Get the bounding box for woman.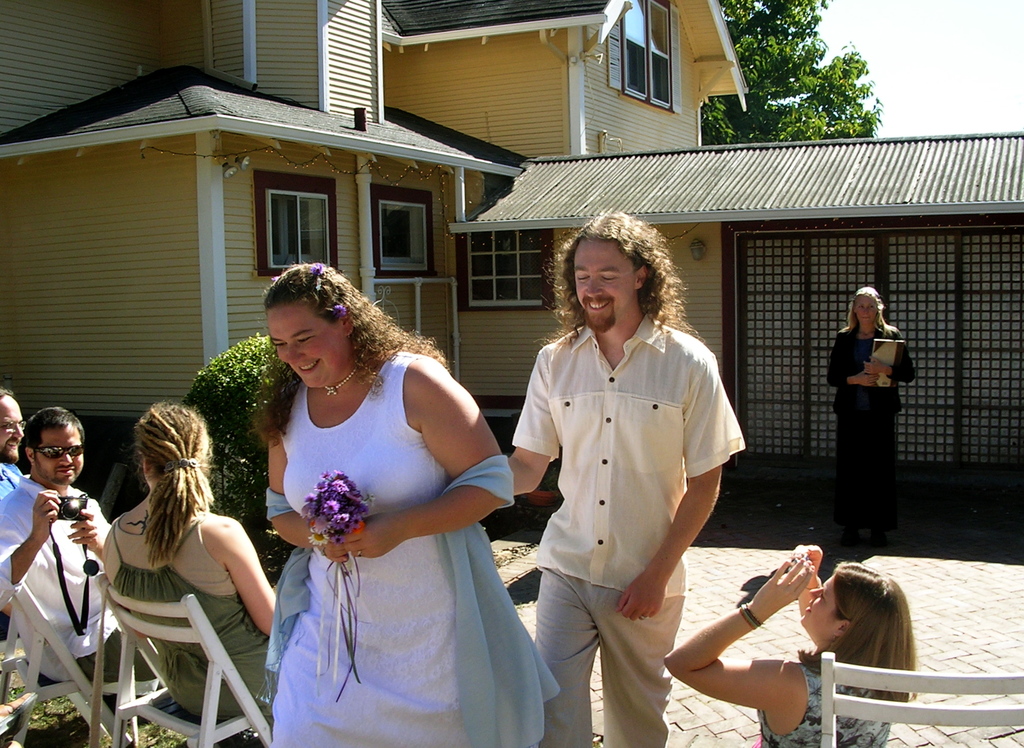
{"x1": 93, "y1": 398, "x2": 277, "y2": 747}.
